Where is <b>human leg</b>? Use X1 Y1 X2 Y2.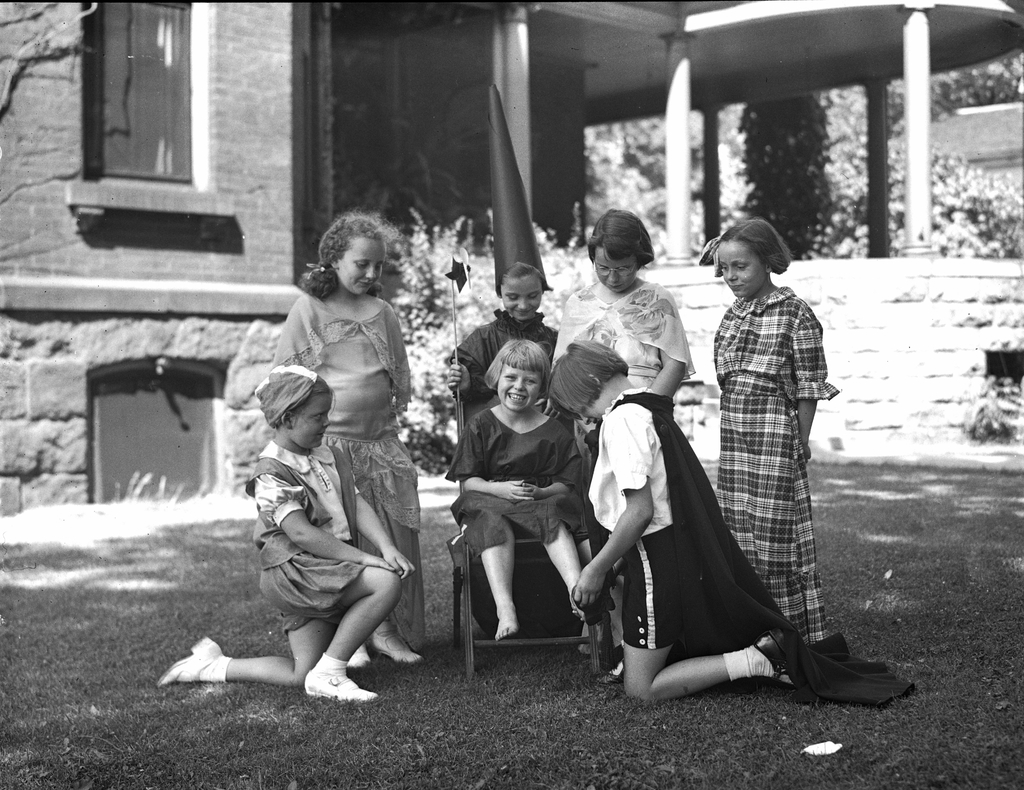
452 494 511 642.
